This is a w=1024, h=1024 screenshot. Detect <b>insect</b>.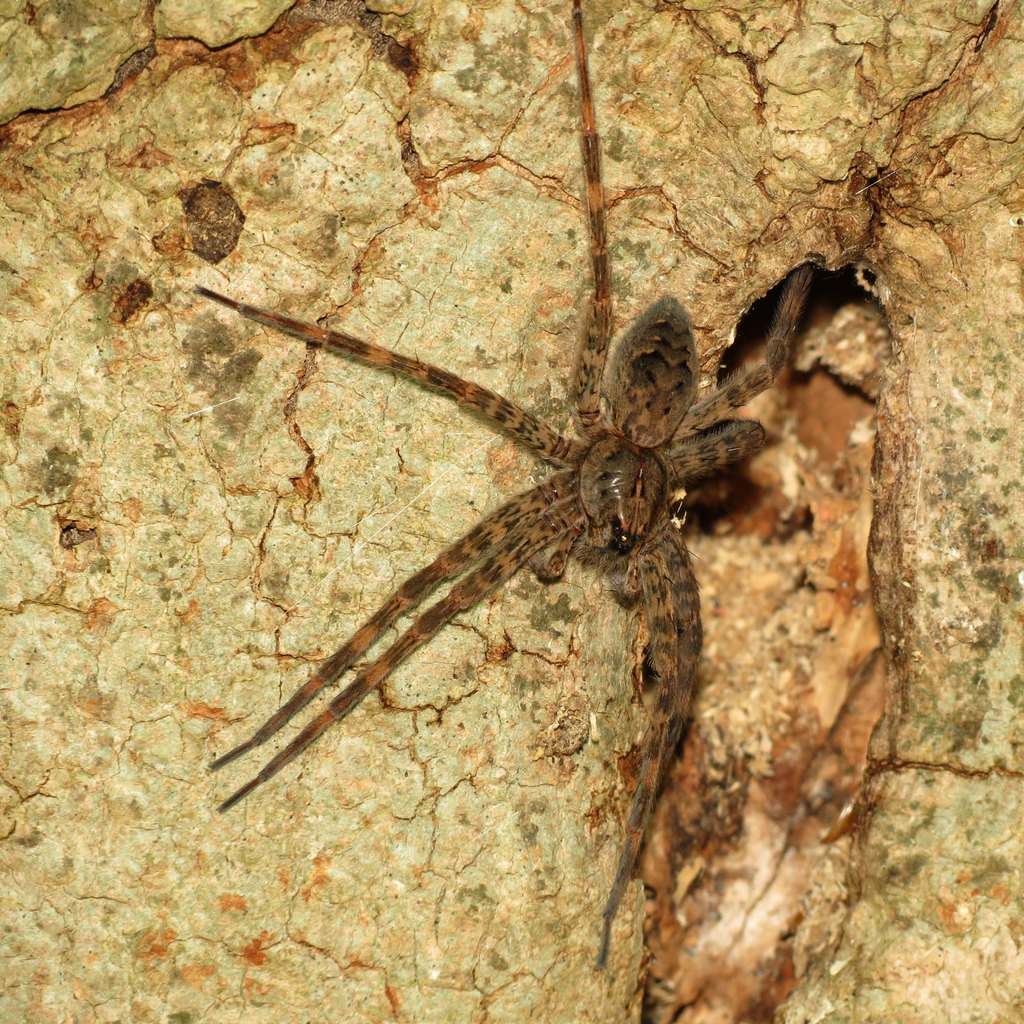
193 0 821 966.
